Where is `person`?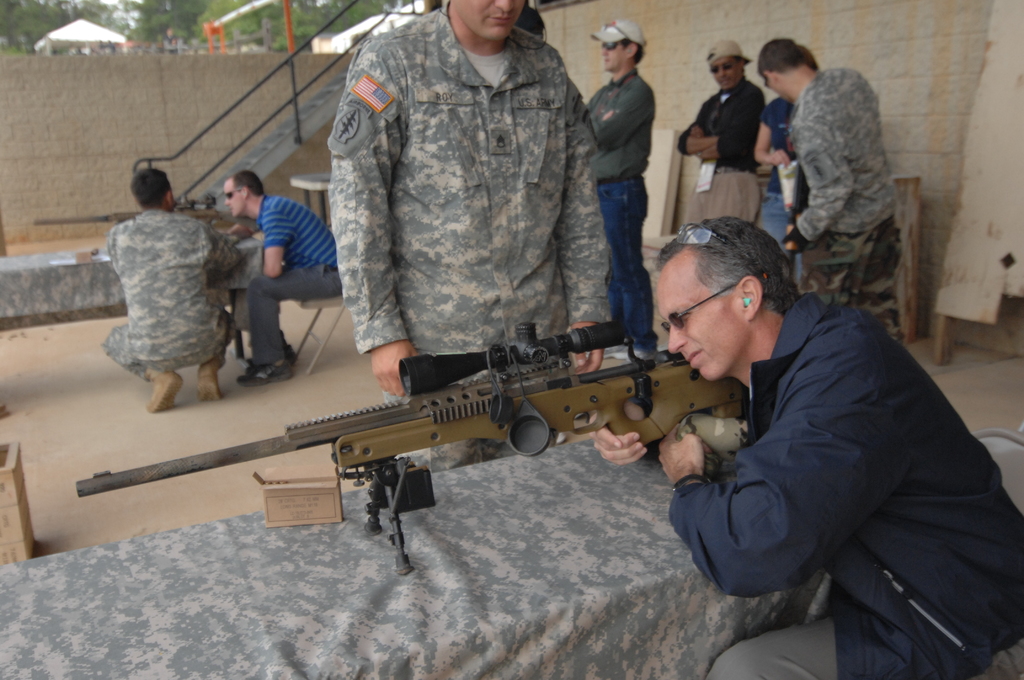
x1=582, y1=20, x2=655, y2=344.
